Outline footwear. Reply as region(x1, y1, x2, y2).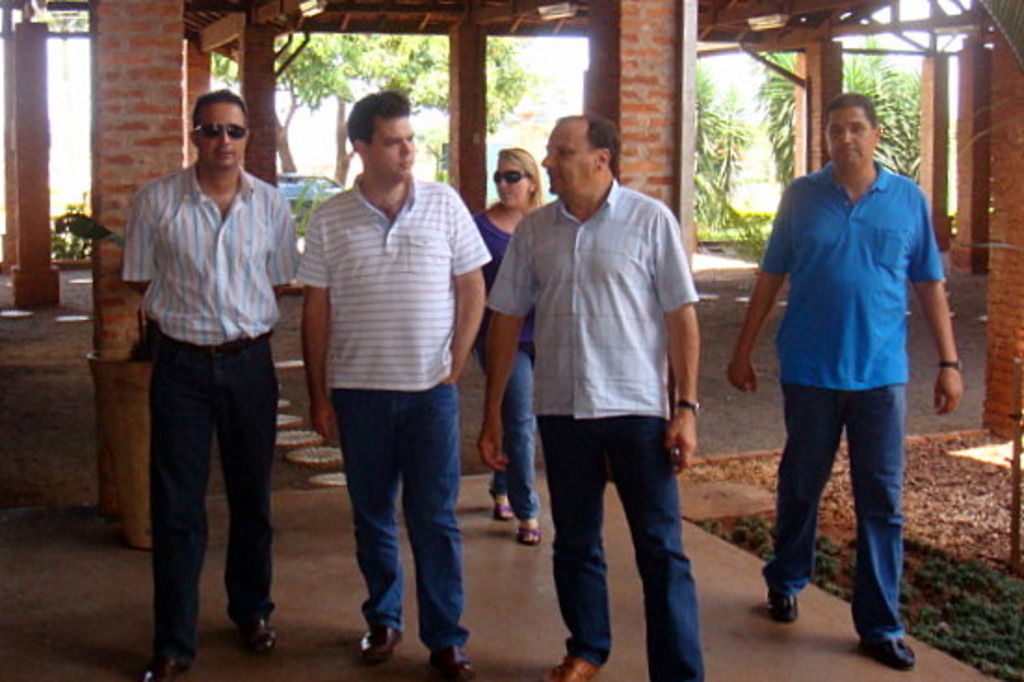
region(764, 591, 799, 626).
